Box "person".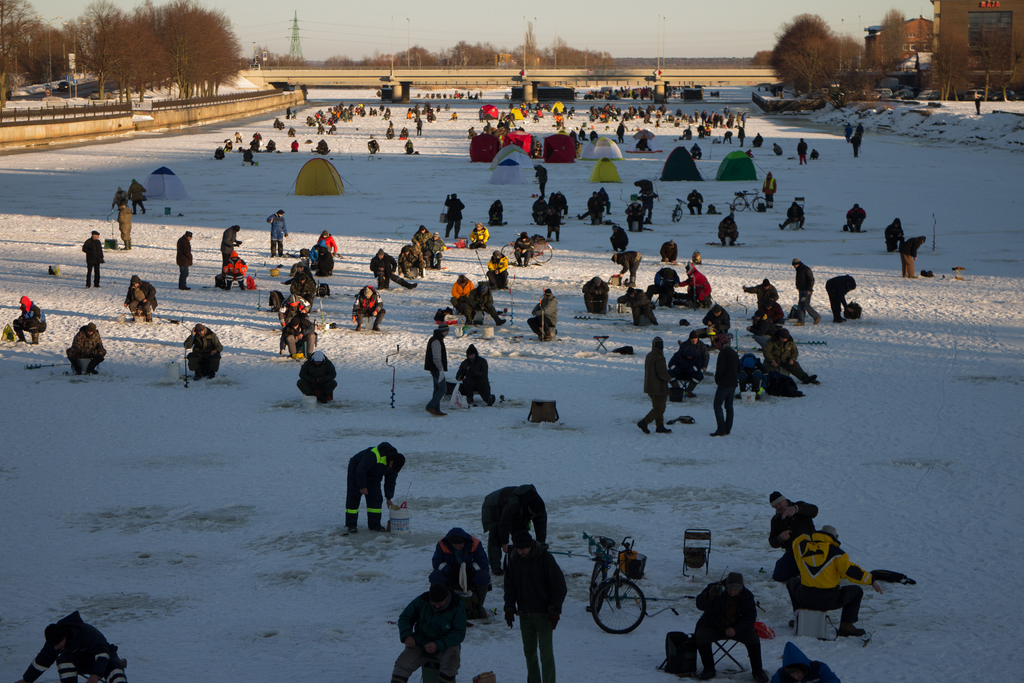
<box>616,286,658,325</box>.
